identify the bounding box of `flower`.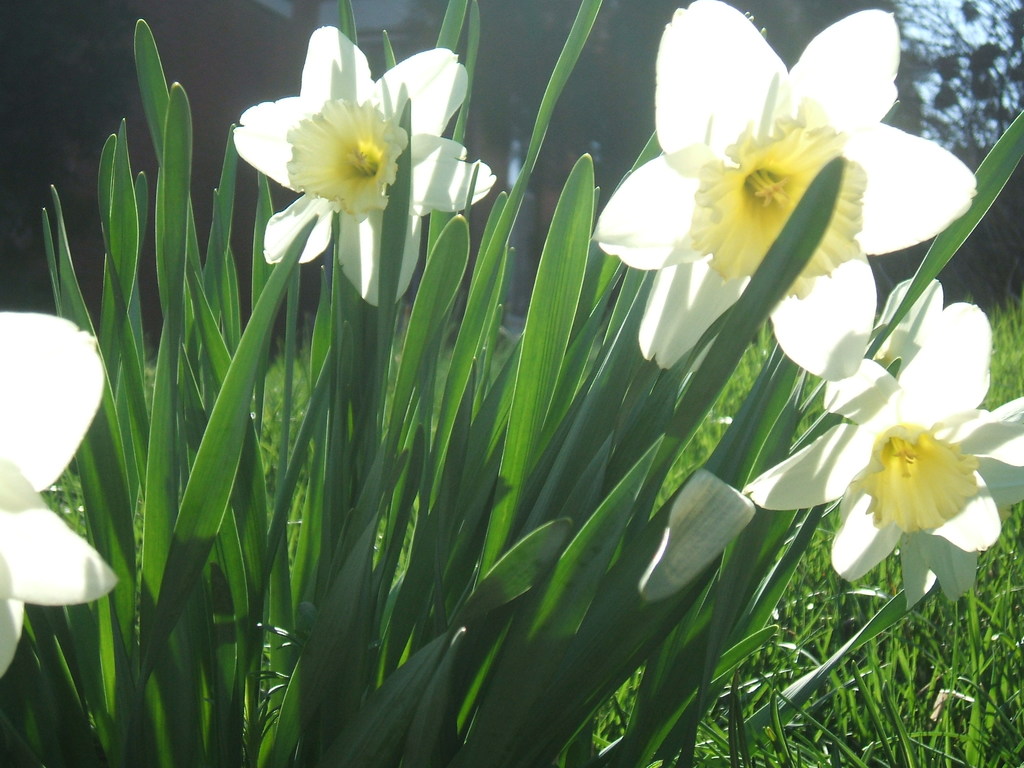
bbox=[742, 280, 1023, 618].
